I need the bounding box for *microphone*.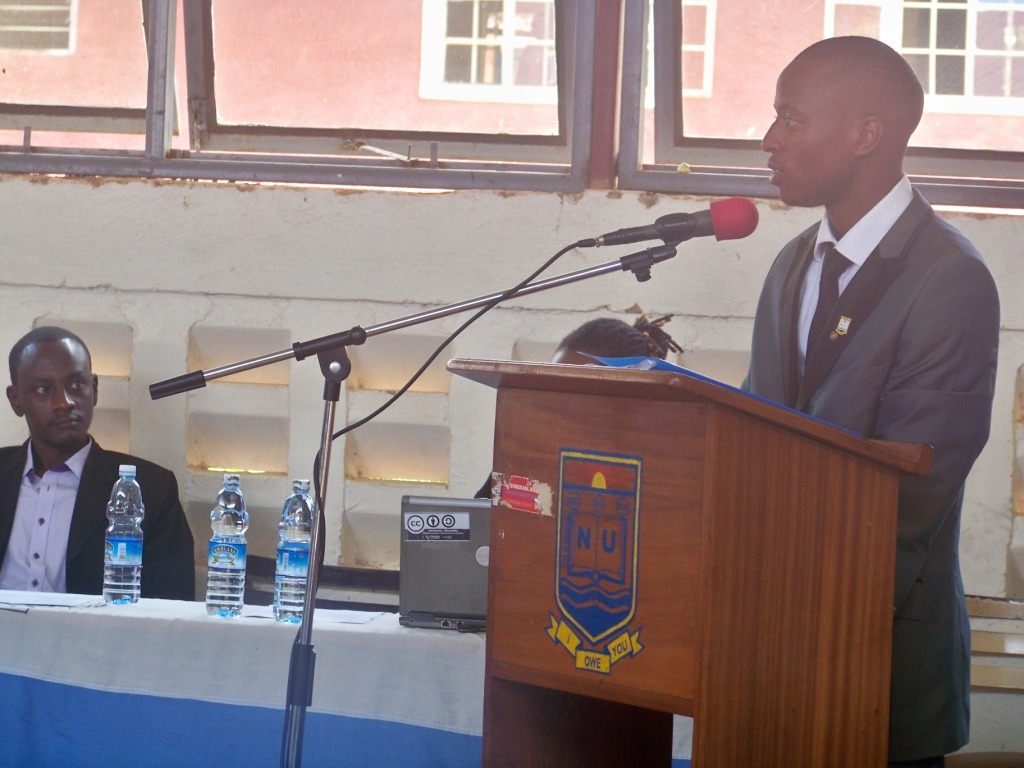
Here it is: <bbox>611, 197, 759, 242</bbox>.
